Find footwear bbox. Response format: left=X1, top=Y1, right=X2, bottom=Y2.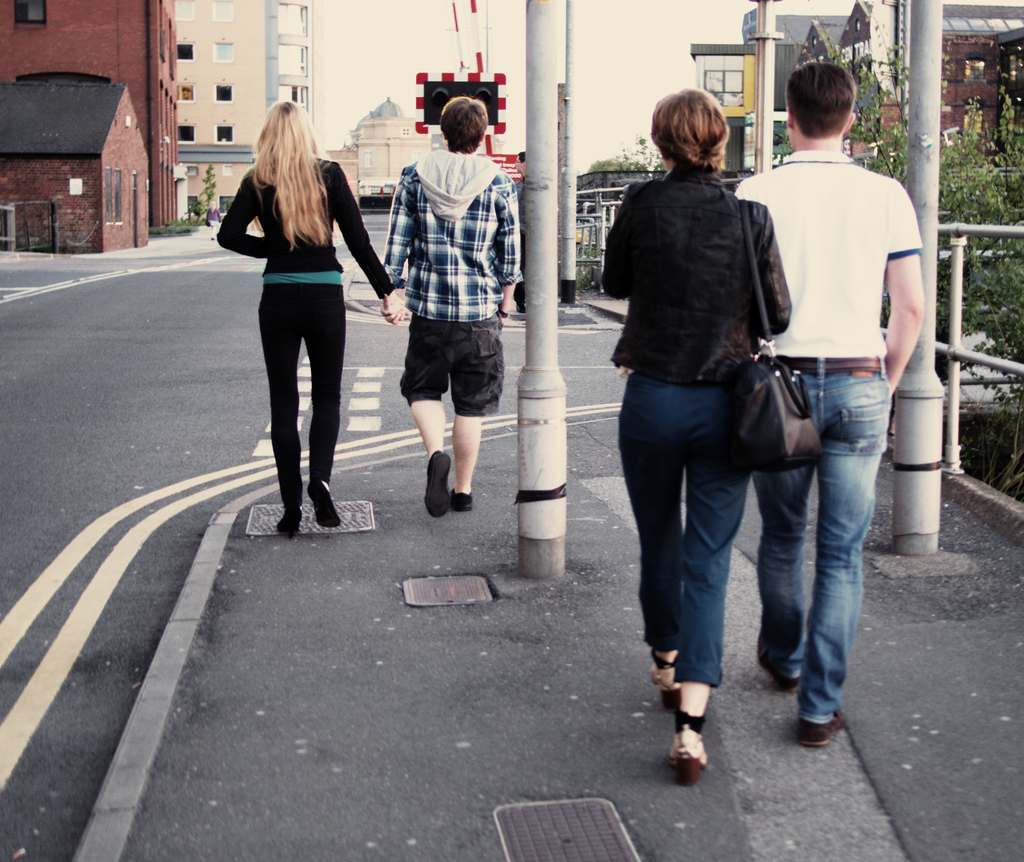
left=772, top=676, right=803, bottom=695.
